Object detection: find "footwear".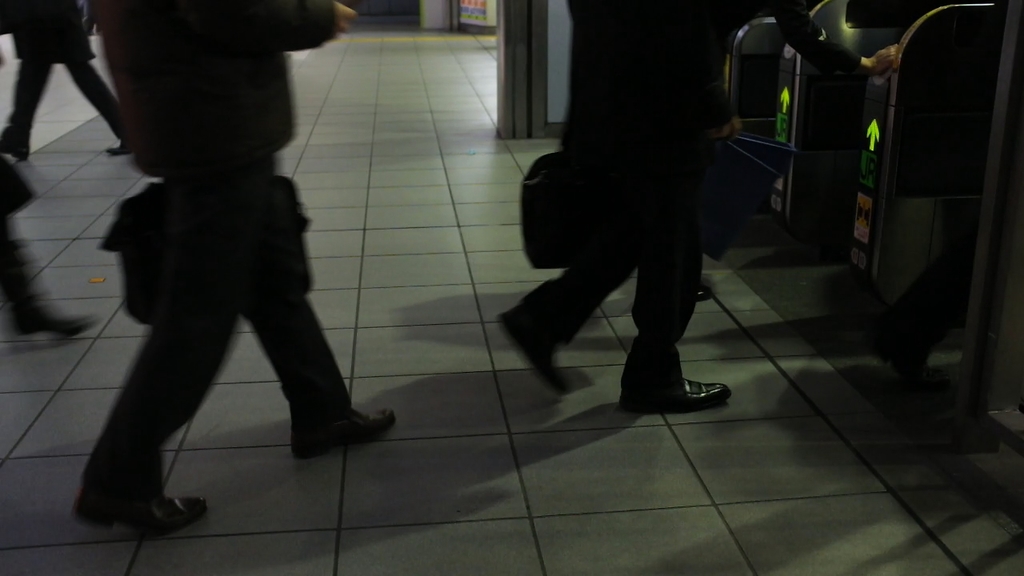
<bbox>626, 348, 729, 406</bbox>.
